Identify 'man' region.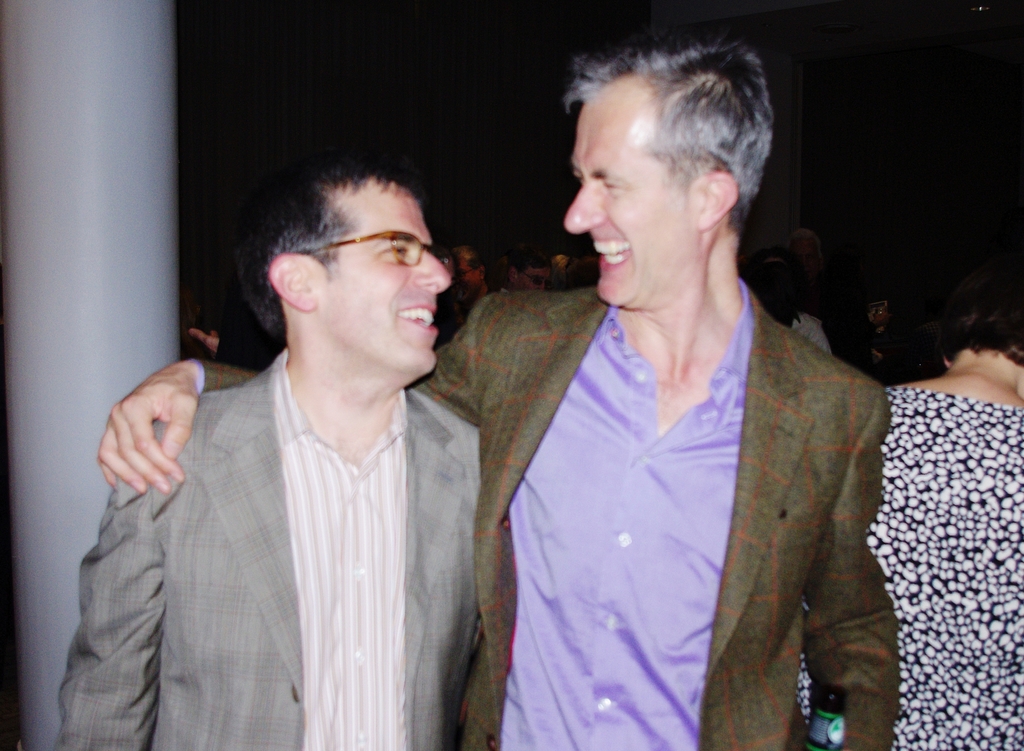
Region: 89 34 902 750.
